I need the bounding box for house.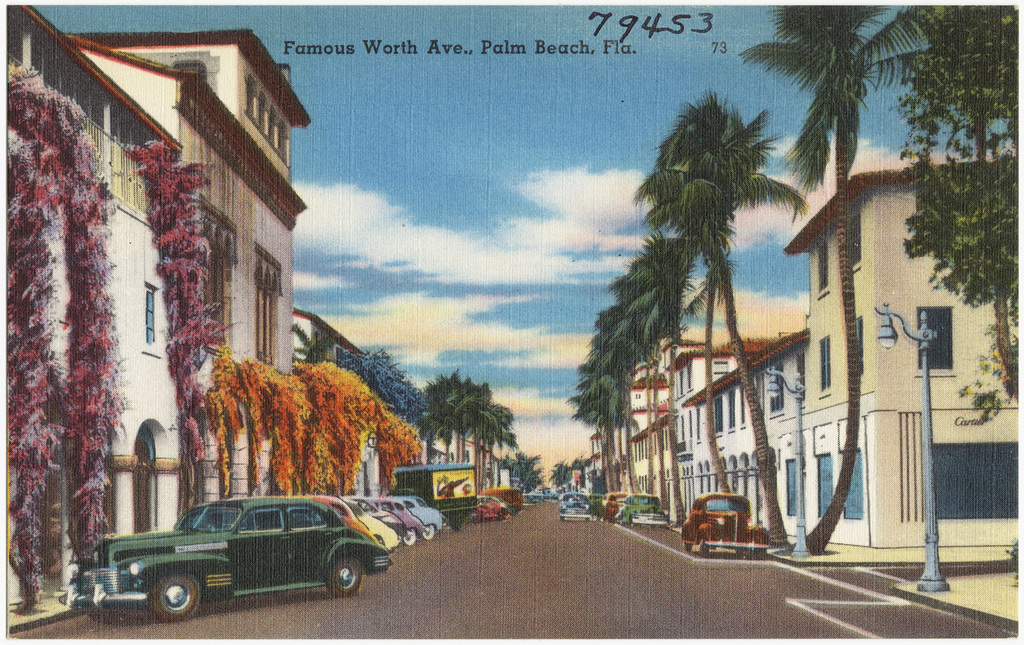
Here it is: bbox=[172, 20, 307, 541].
